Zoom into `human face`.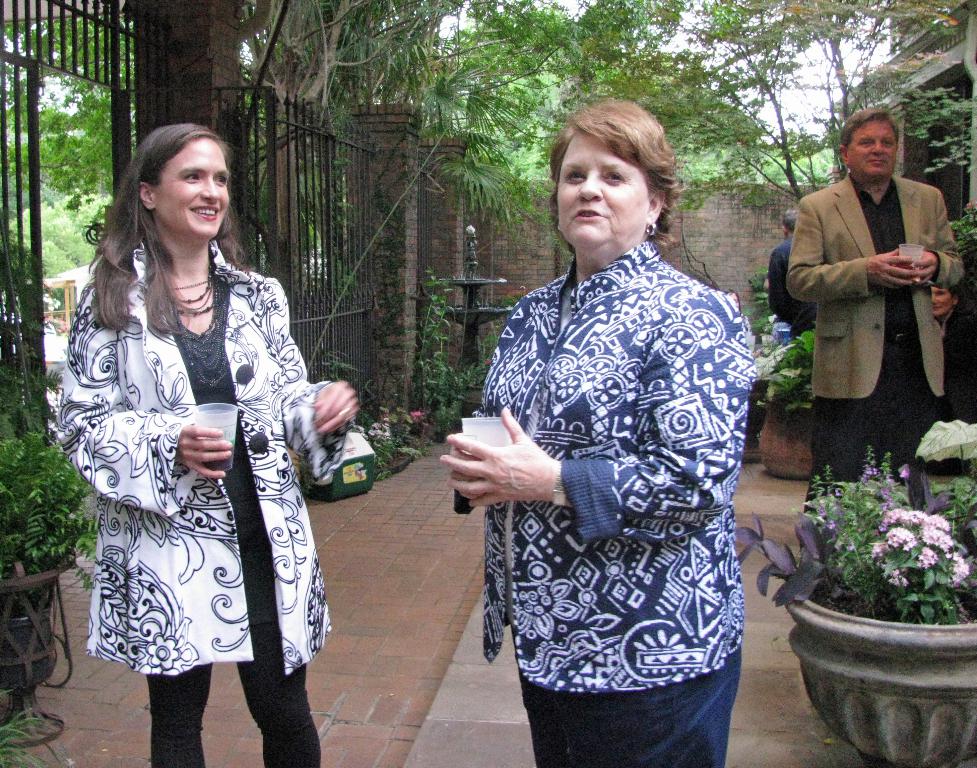
Zoom target: [left=844, top=119, right=897, bottom=184].
